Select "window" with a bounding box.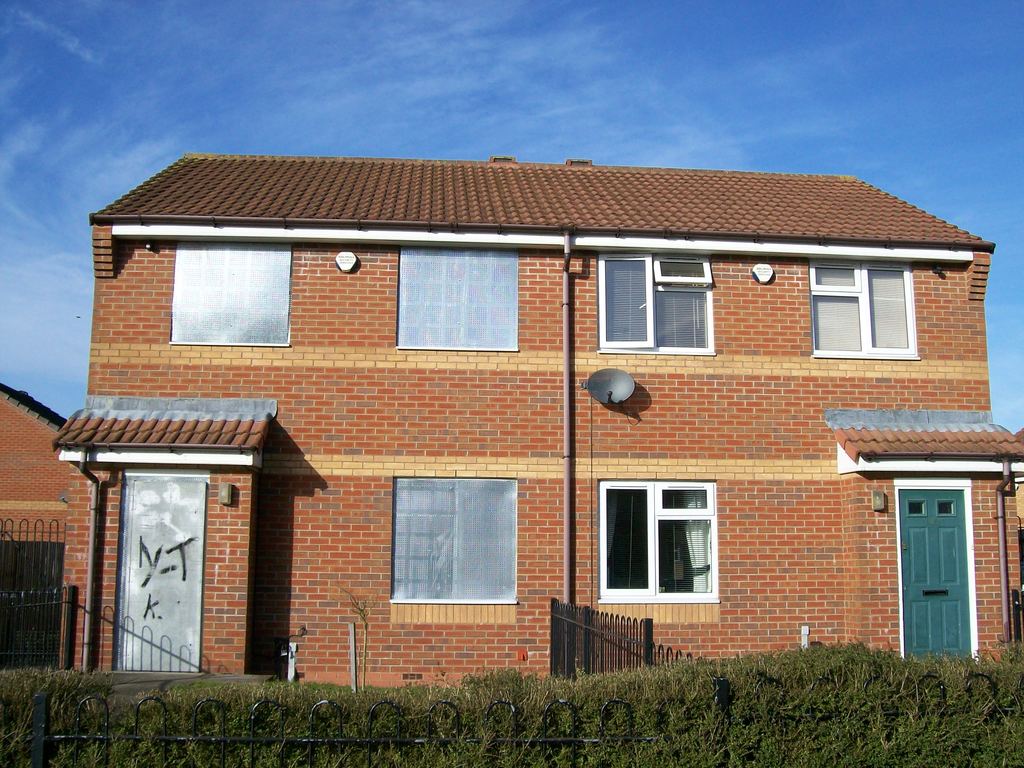
589,468,723,609.
